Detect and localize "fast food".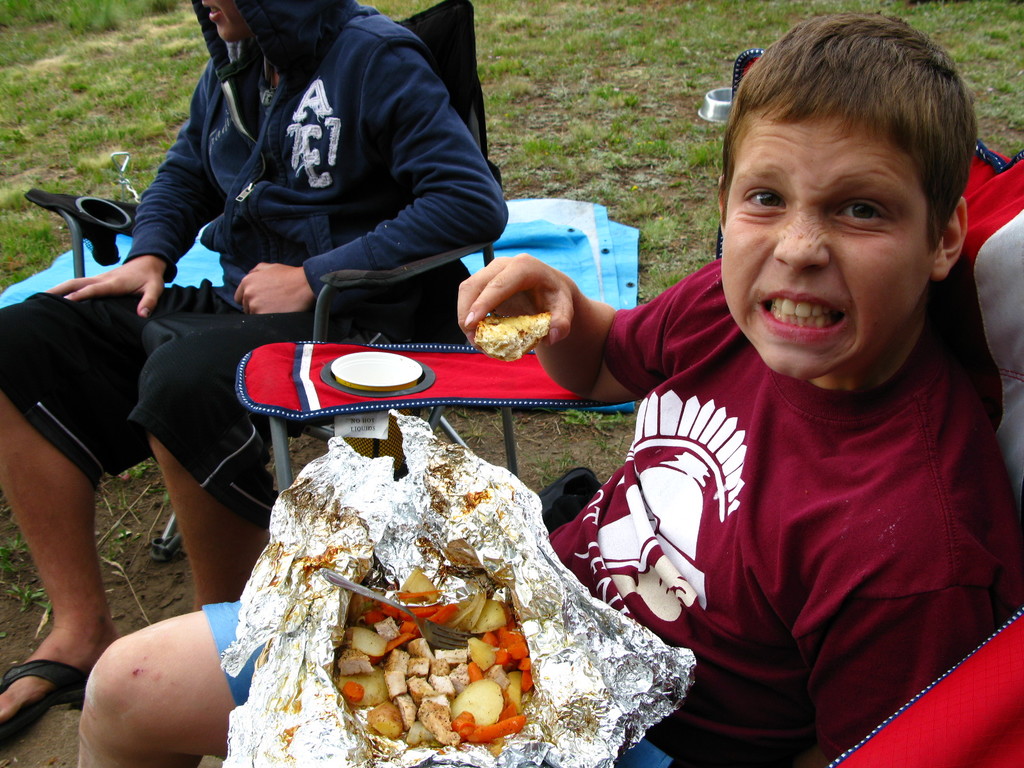
Localized at (left=473, top=311, right=554, bottom=363).
